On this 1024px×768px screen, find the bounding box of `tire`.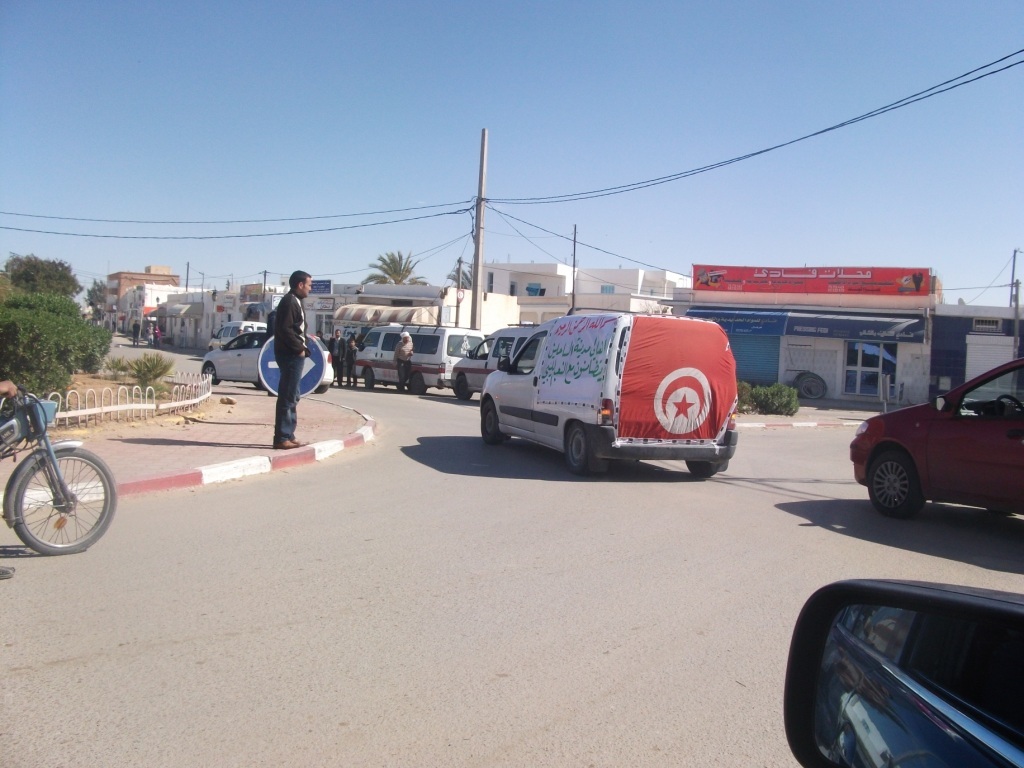
Bounding box: (410, 372, 428, 395).
